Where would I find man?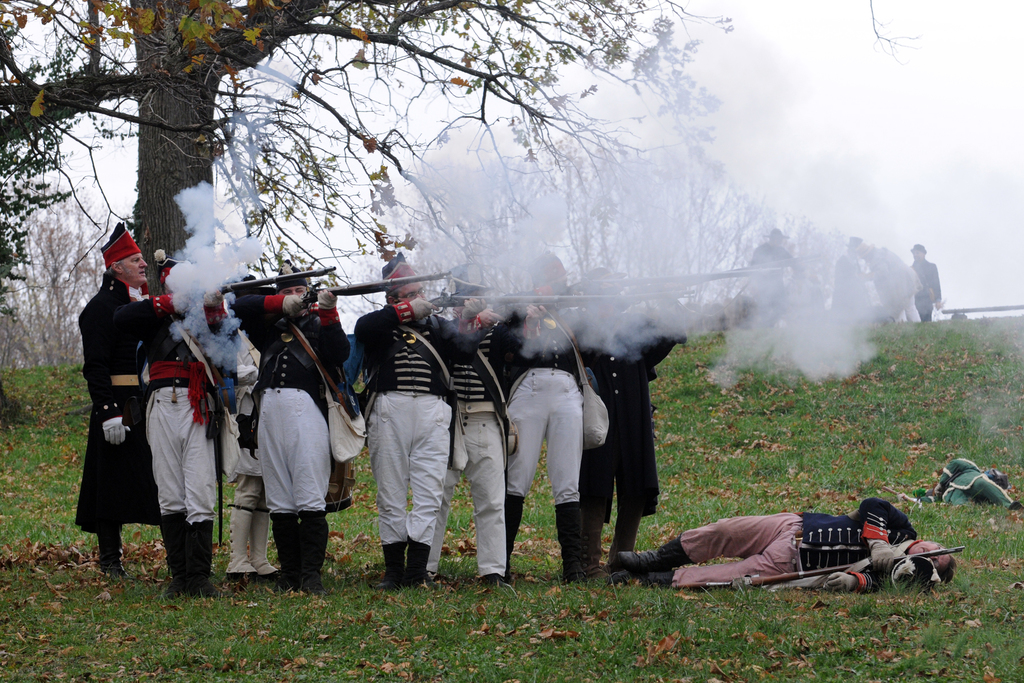
At {"x1": 488, "y1": 253, "x2": 598, "y2": 589}.
